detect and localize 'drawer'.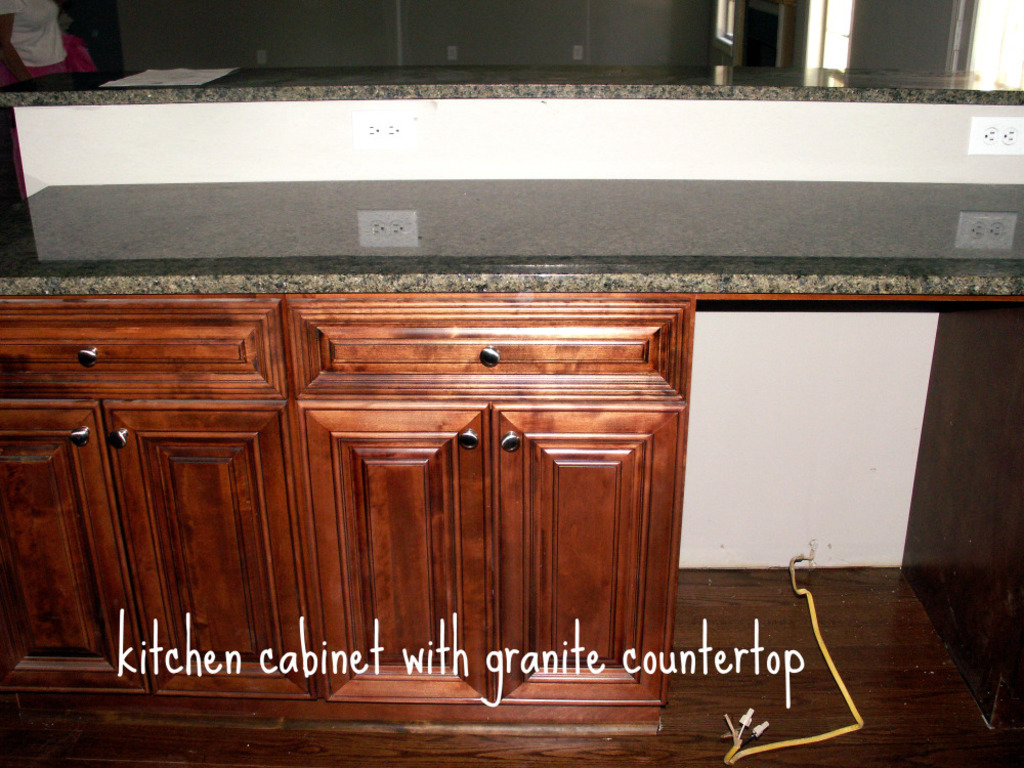
Localized at Rect(311, 324, 658, 377).
